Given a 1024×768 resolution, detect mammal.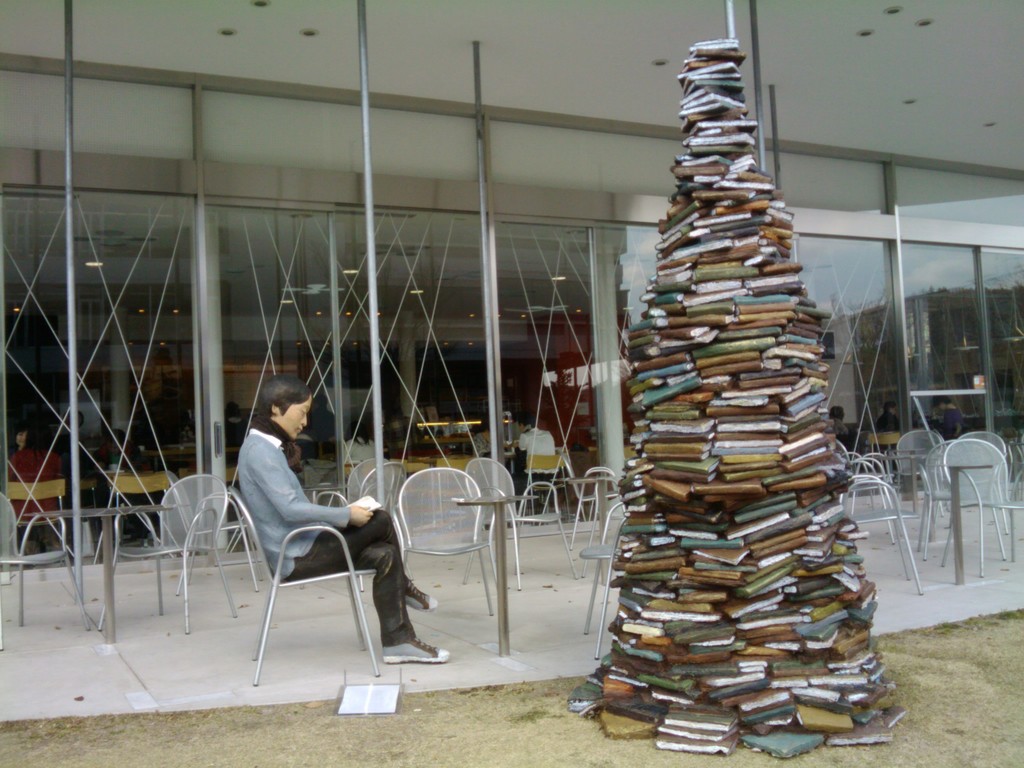
Rect(876, 408, 901, 471).
